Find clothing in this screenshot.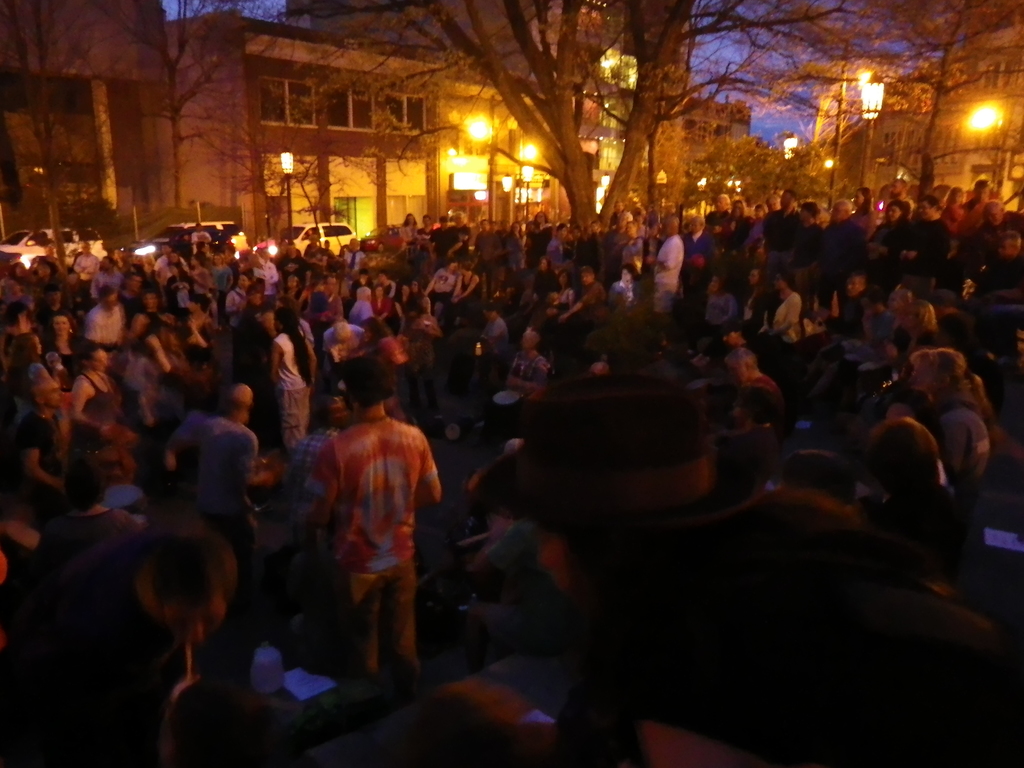
The bounding box for clothing is BBox(758, 291, 808, 348).
